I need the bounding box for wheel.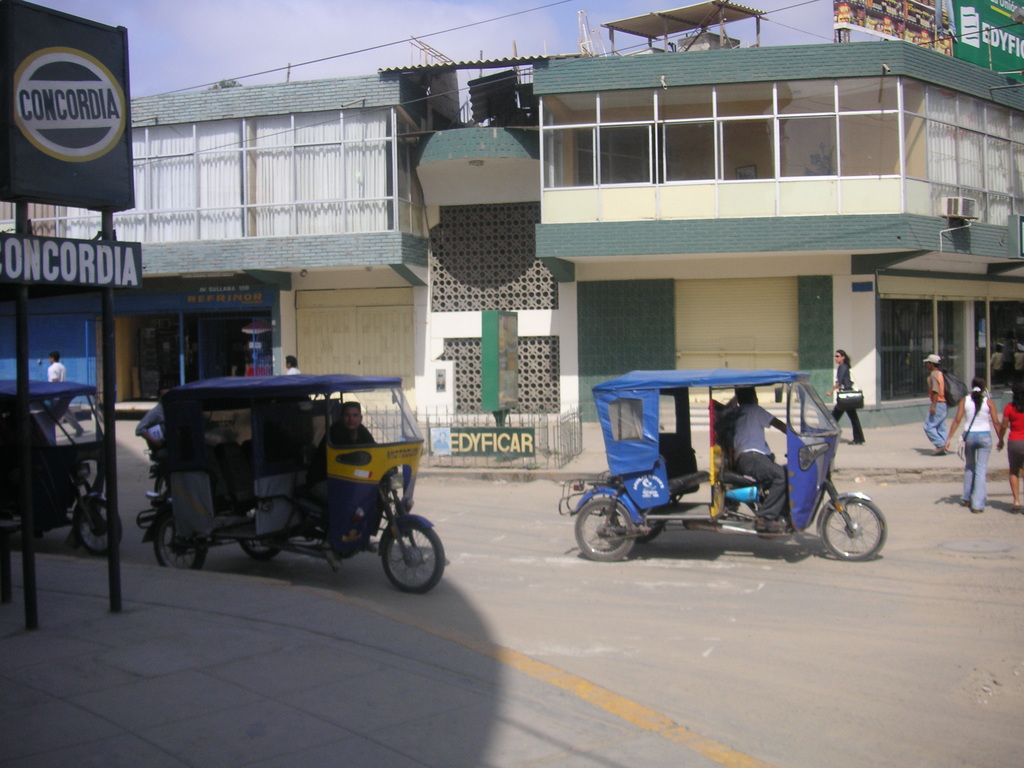
Here it is: 609/504/664/545.
